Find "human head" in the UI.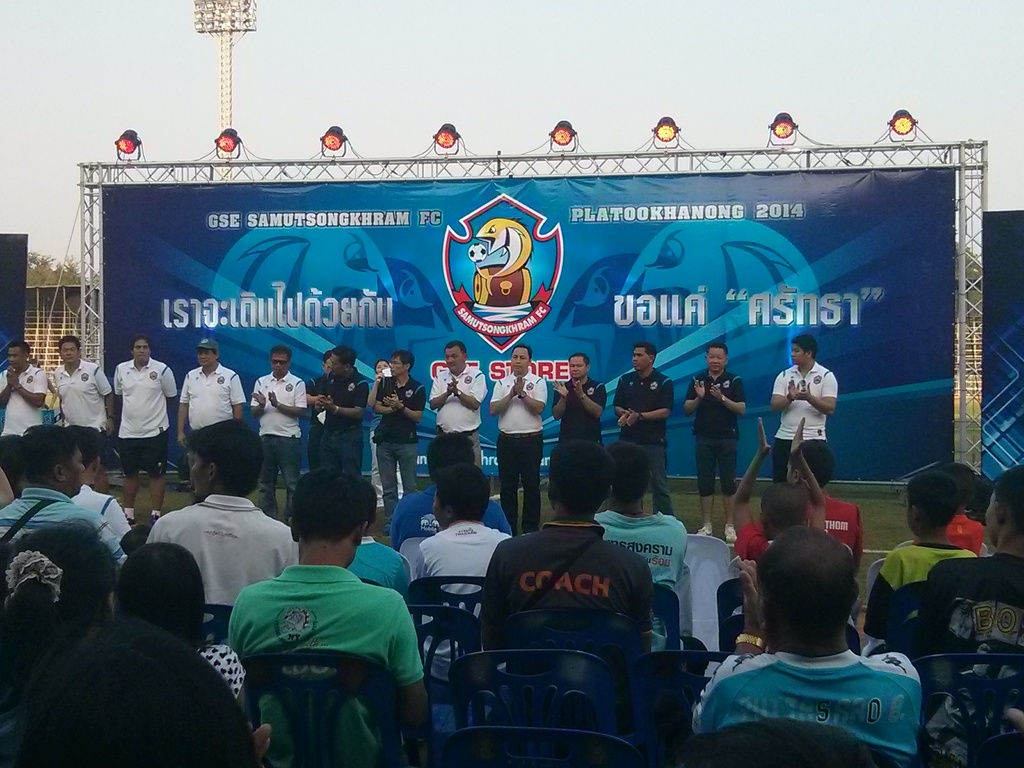
UI element at rect(270, 345, 292, 374).
